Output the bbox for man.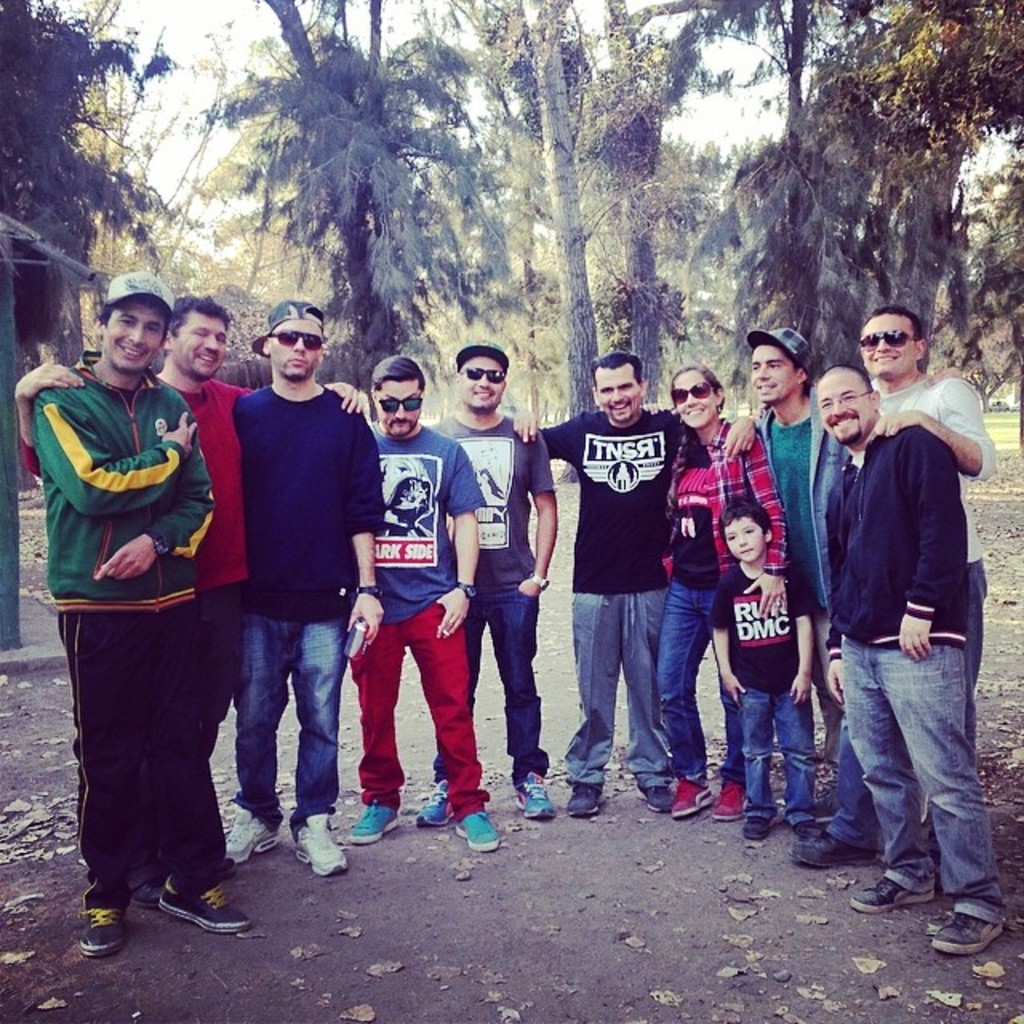
region(421, 338, 560, 821).
